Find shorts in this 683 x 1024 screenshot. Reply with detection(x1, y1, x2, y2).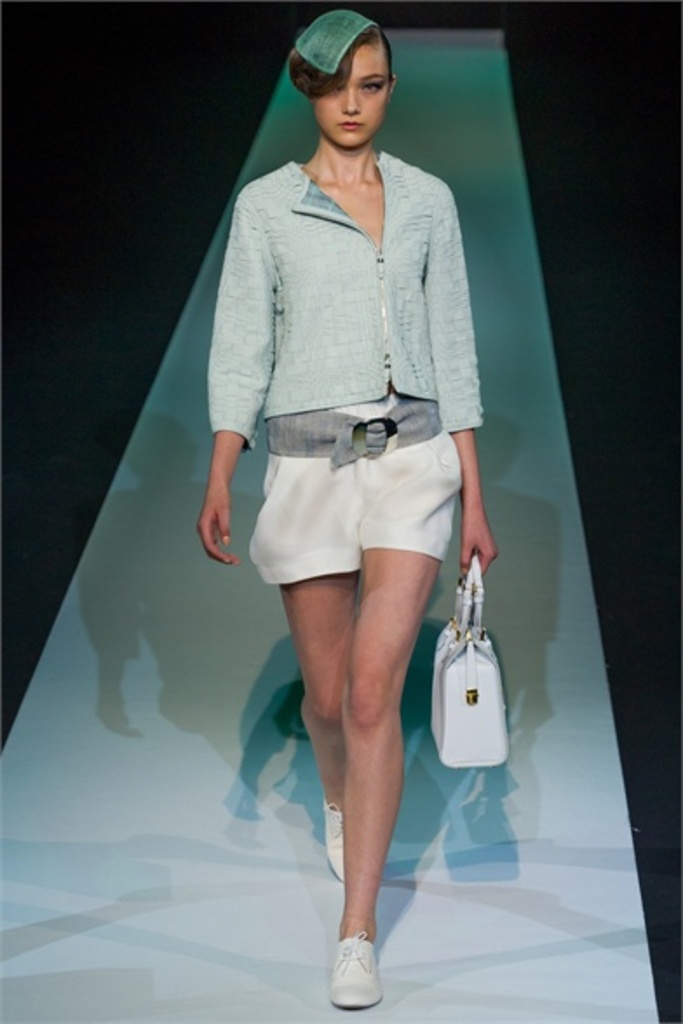
detection(247, 456, 472, 566).
